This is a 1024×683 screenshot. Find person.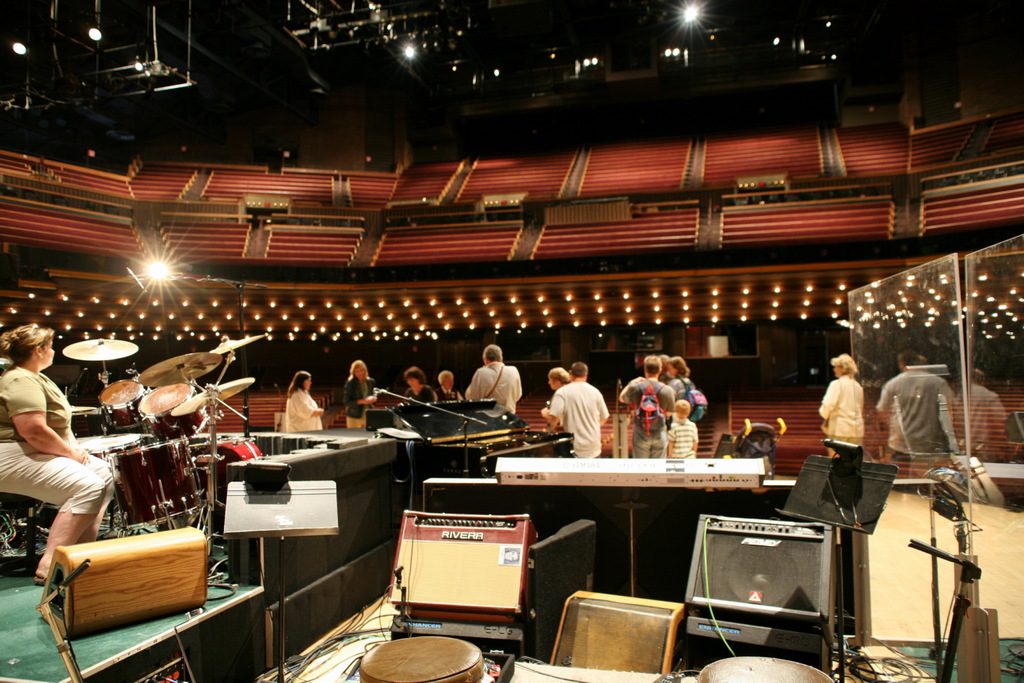
Bounding box: crop(621, 353, 678, 458).
